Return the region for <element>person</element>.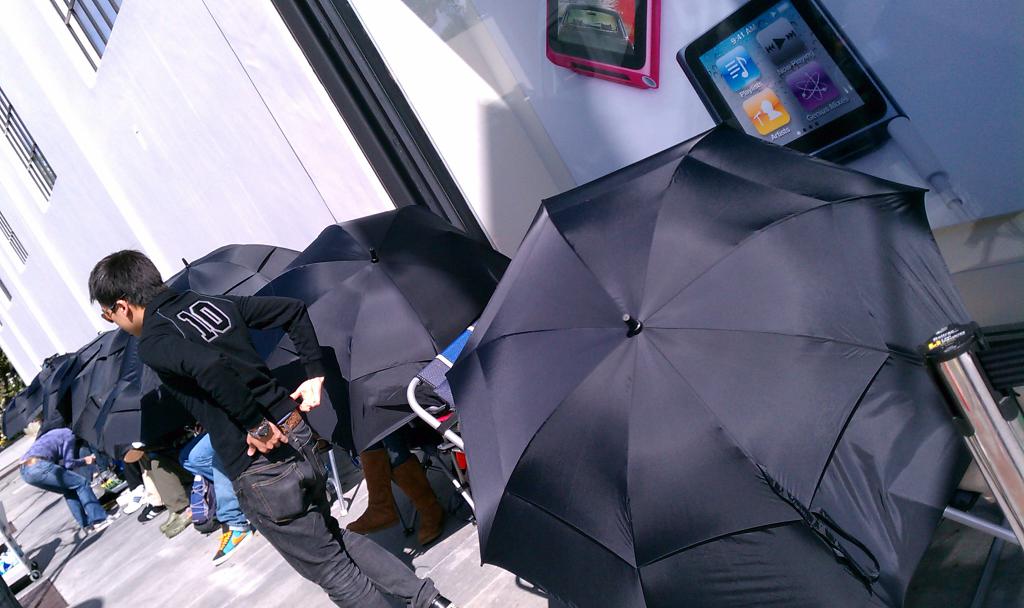
(177, 419, 262, 561).
